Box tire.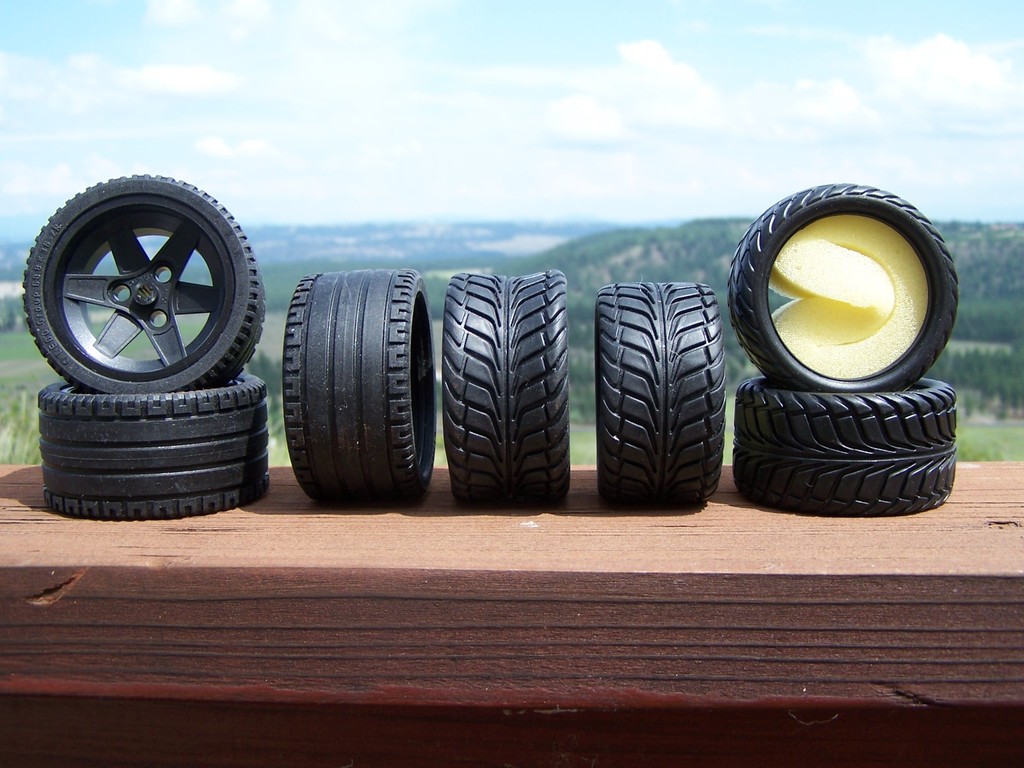
[x1=281, y1=268, x2=440, y2=507].
